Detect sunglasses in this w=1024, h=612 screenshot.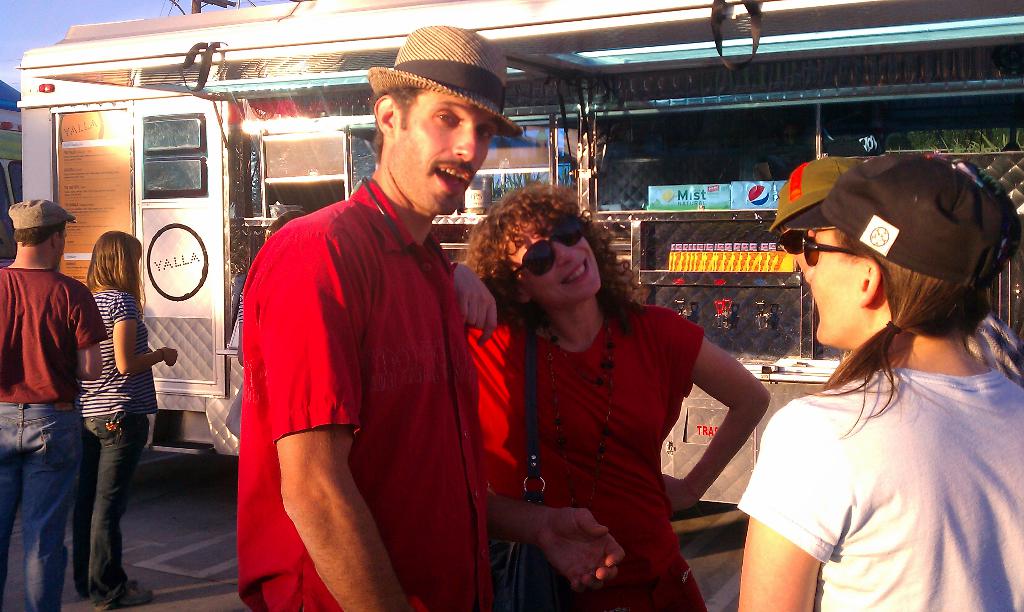
Detection: bbox=[505, 215, 590, 279].
